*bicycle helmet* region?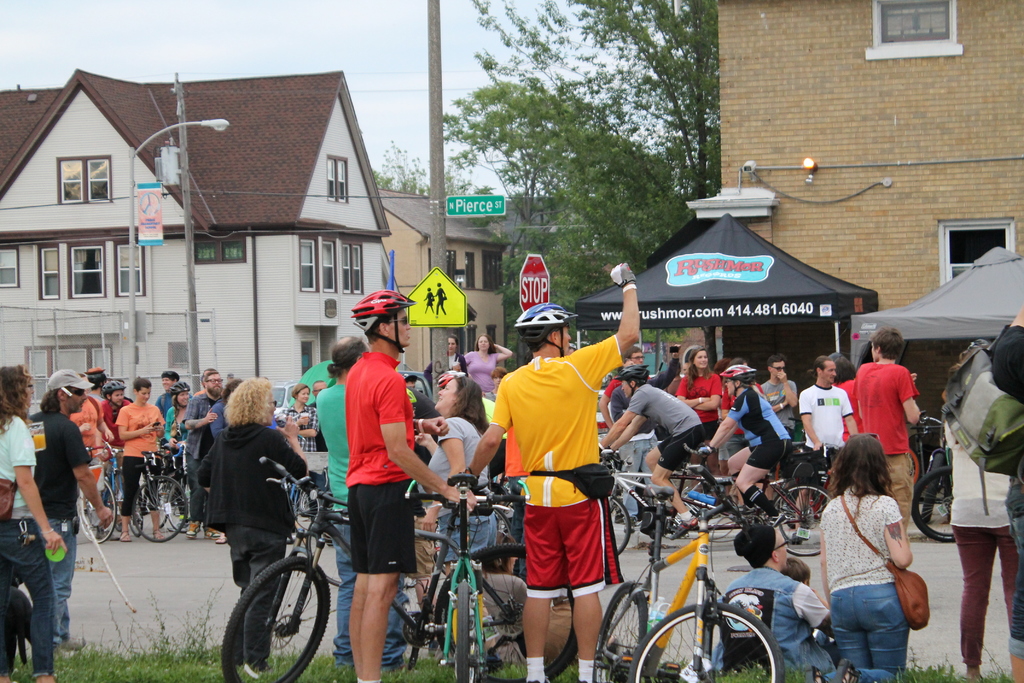
513,306,571,355
